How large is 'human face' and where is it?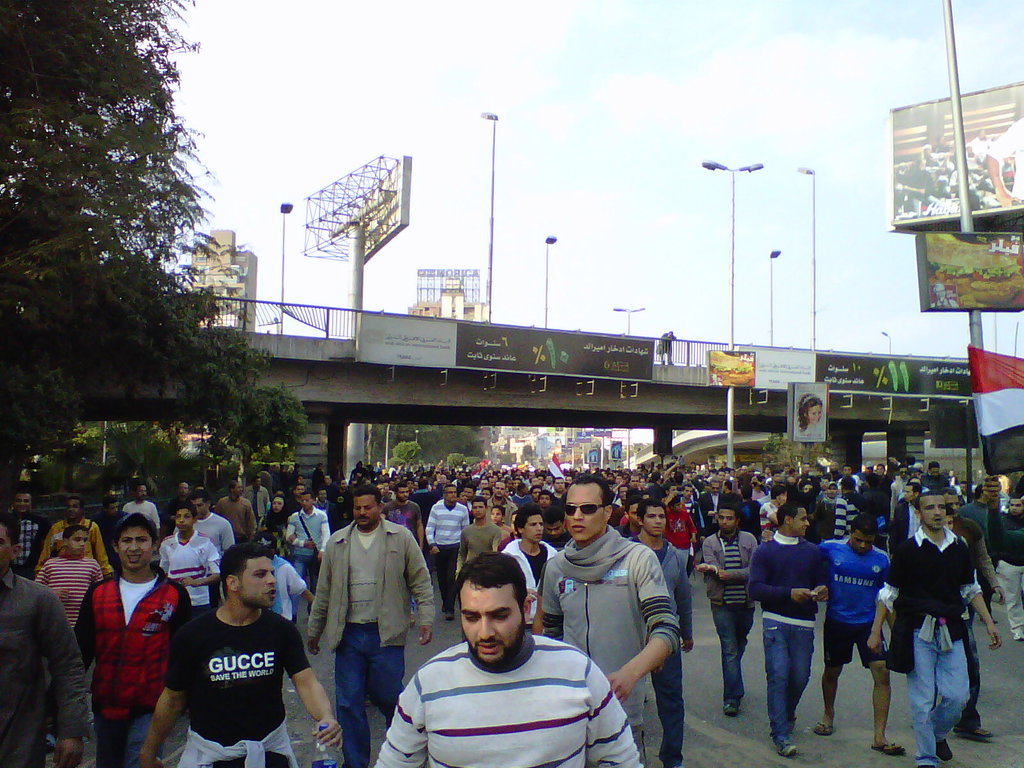
Bounding box: bbox=[236, 558, 276, 611].
